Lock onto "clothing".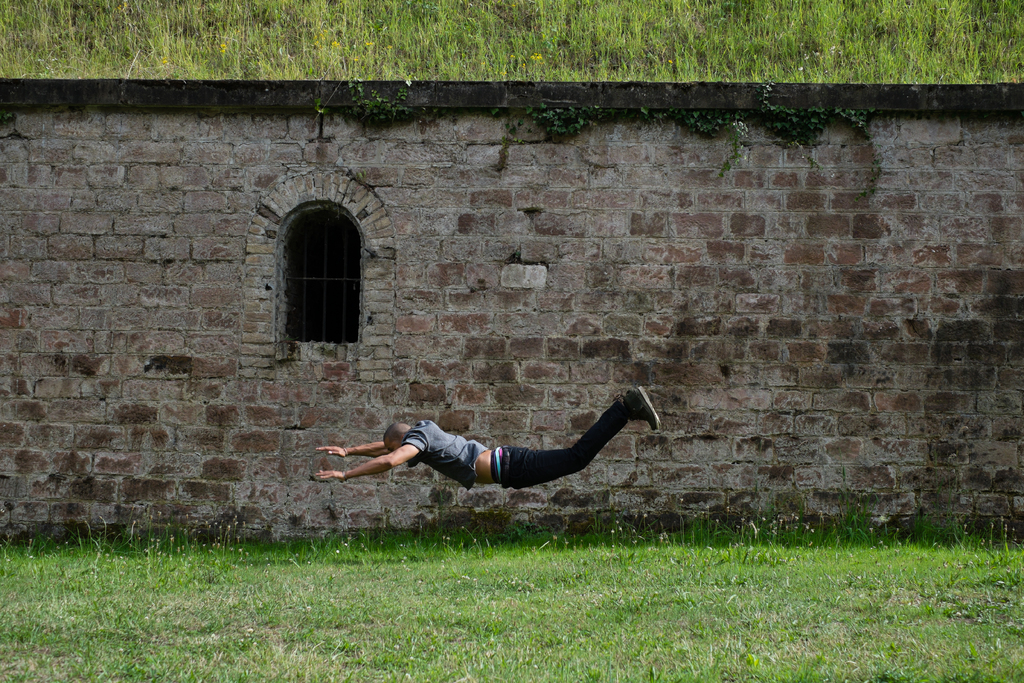
Locked: [399, 399, 632, 492].
